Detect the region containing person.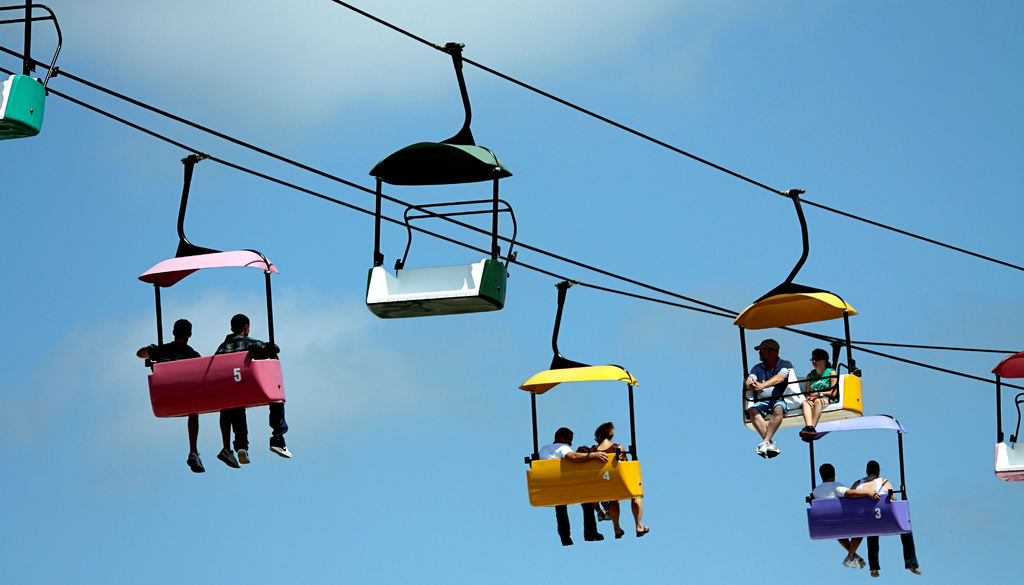
[795, 349, 838, 442].
